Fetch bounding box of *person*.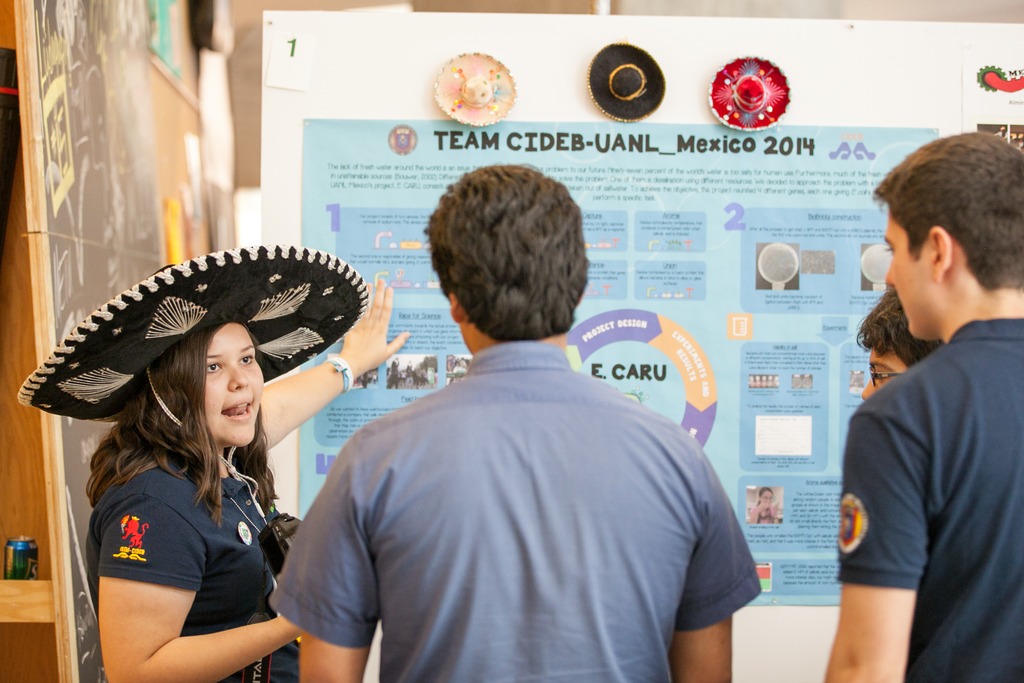
Bbox: left=856, top=288, right=944, bottom=400.
